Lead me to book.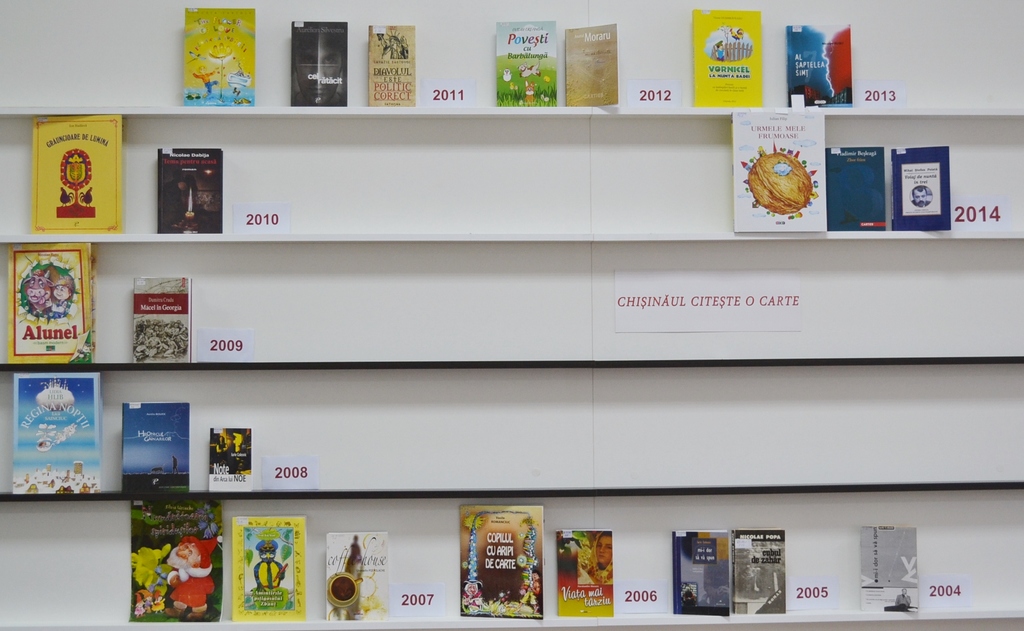
Lead to rect(732, 529, 787, 614).
